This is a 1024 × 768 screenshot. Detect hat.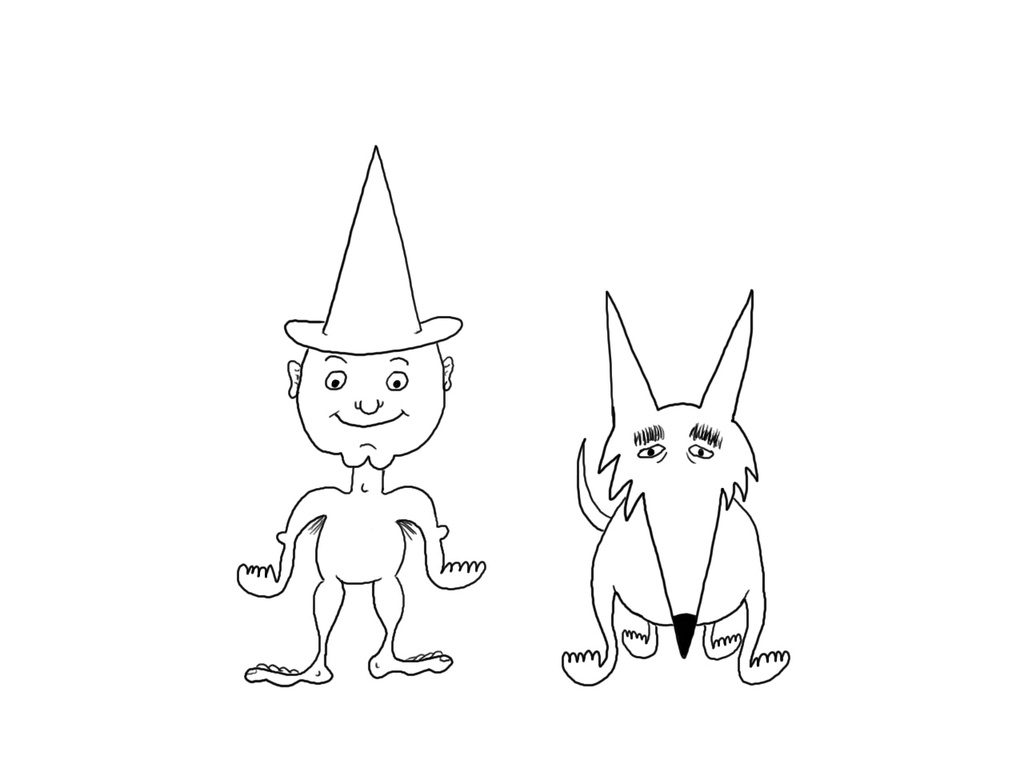
283, 146, 462, 354.
